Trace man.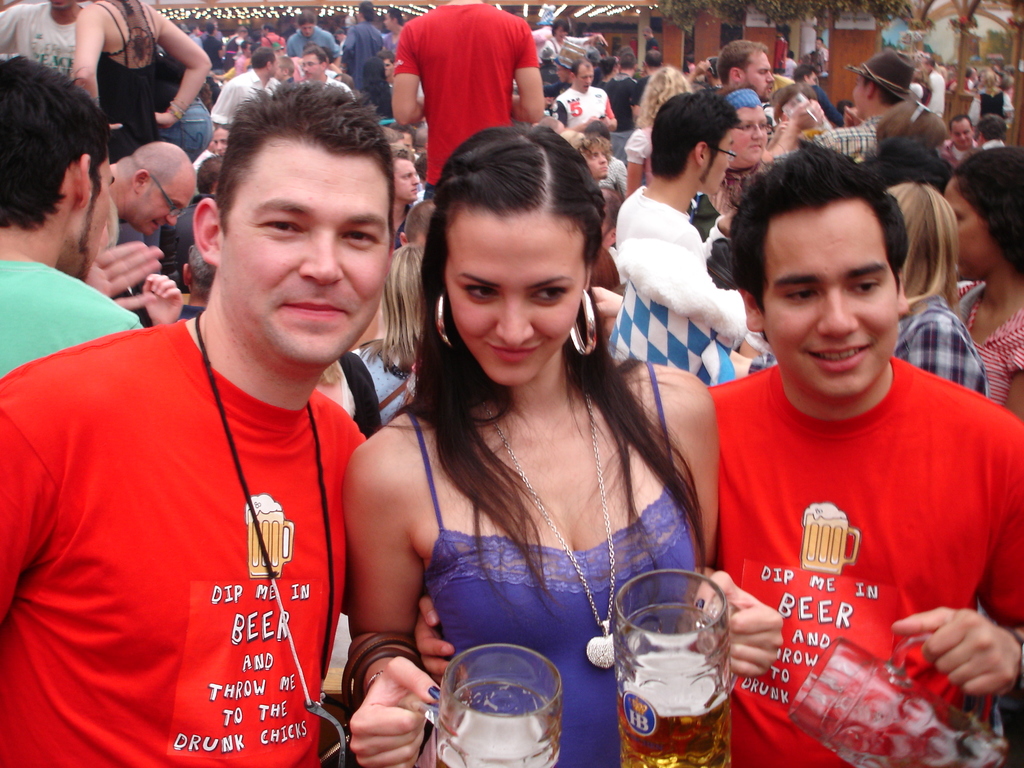
Traced to (385, 0, 545, 202).
